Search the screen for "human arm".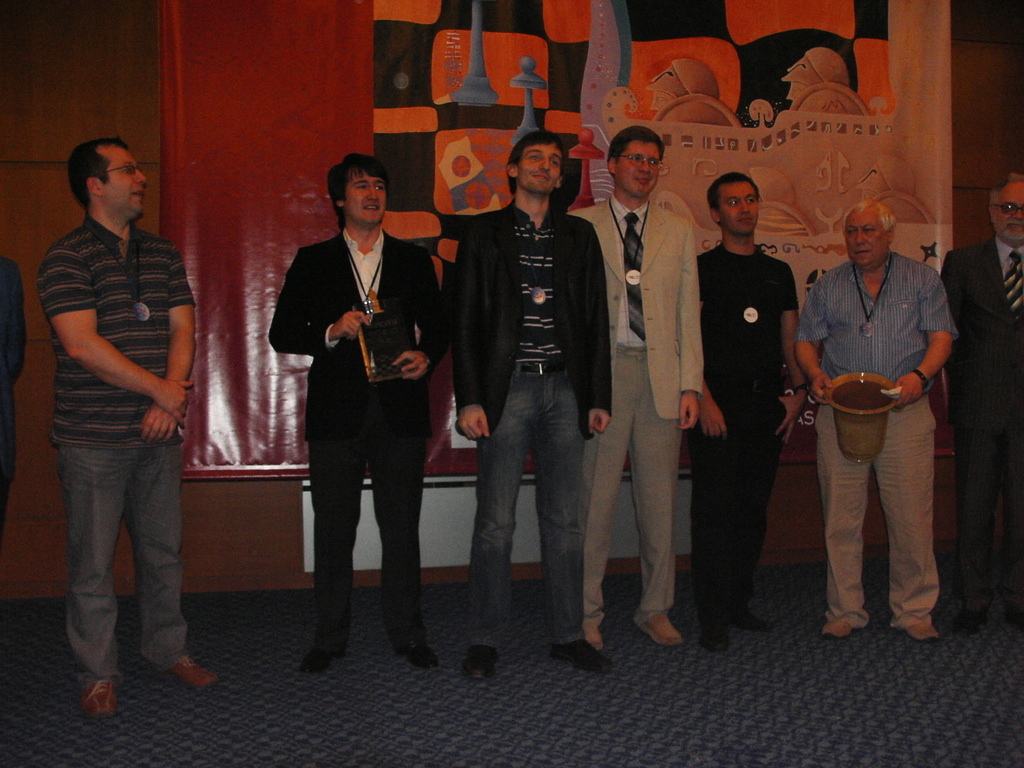
Found at [x1=38, y1=250, x2=199, y2=430].
